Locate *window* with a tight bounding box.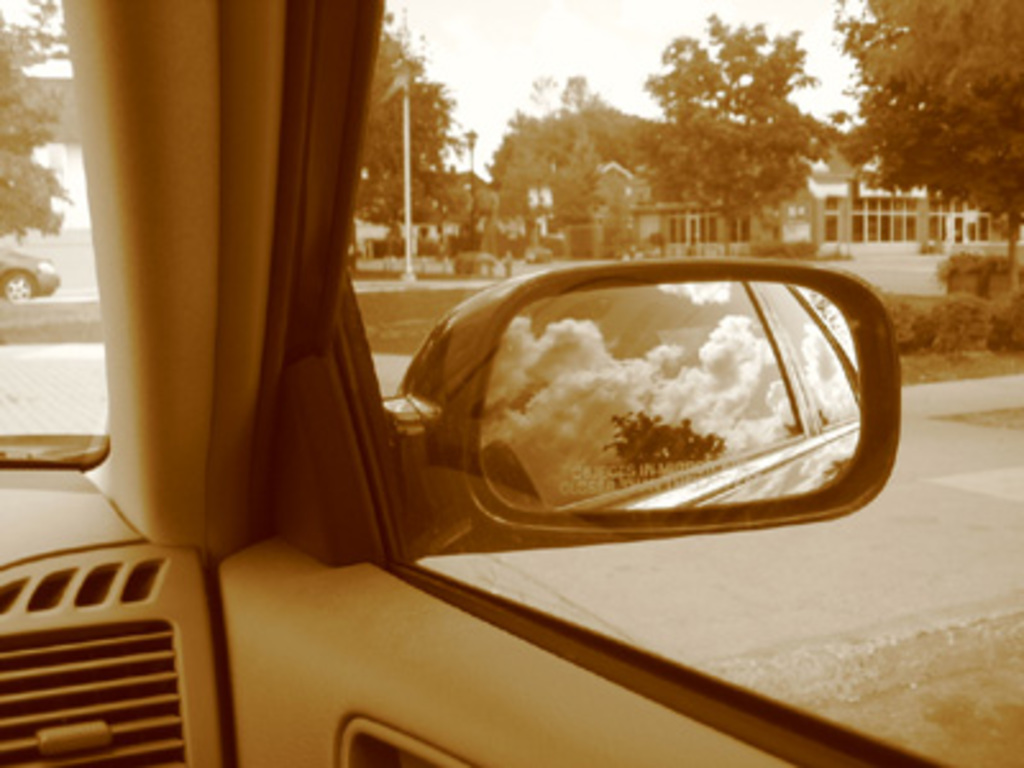
[860,197,924,241].
